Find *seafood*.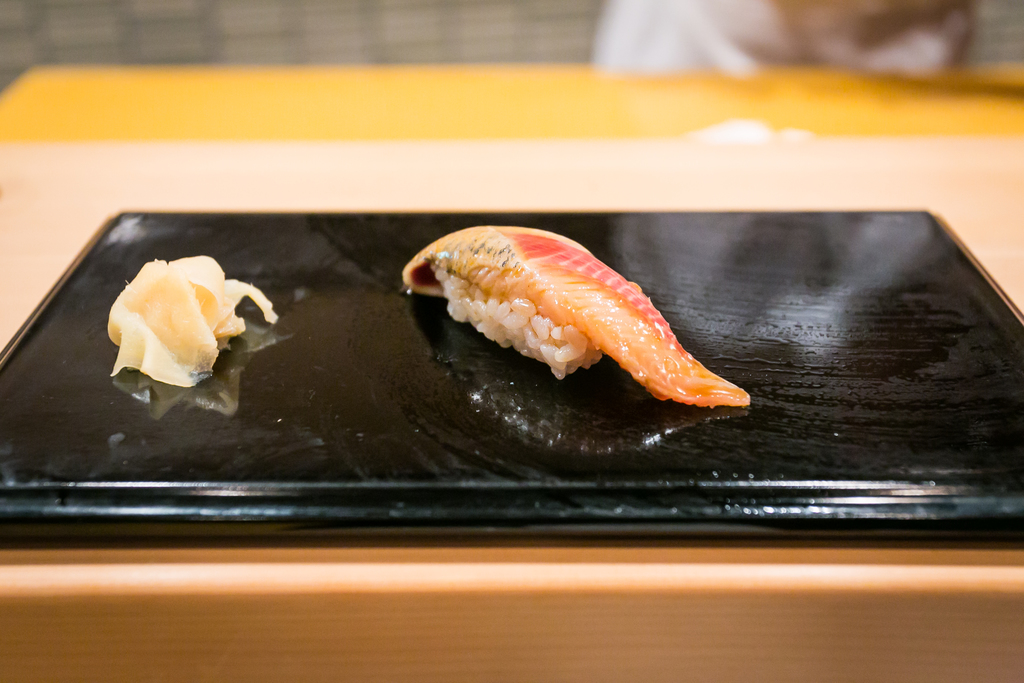
{"left": 403, "top": 224, "right": 751, "bottom": 407}.
